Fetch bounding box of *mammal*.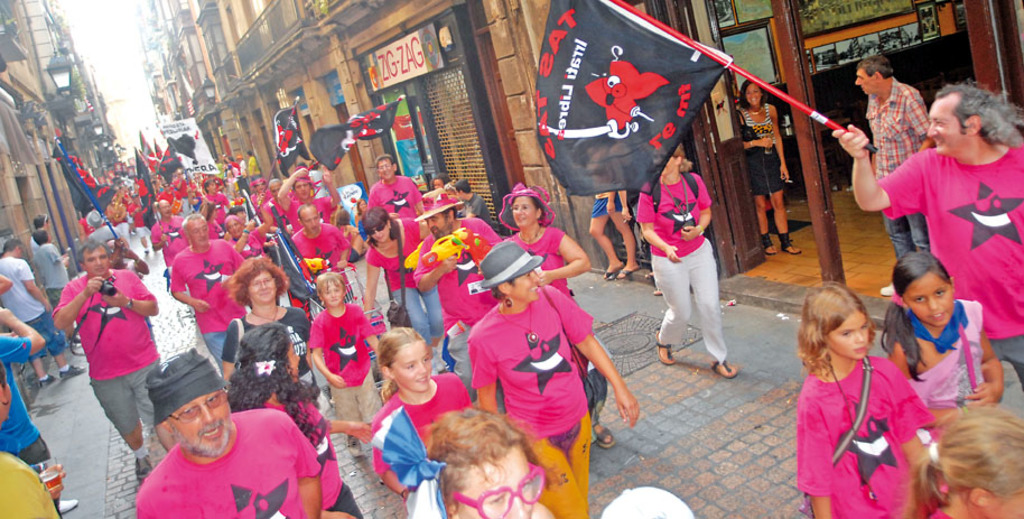
Bbox: bbox=(832, 81, 1023, 395).
